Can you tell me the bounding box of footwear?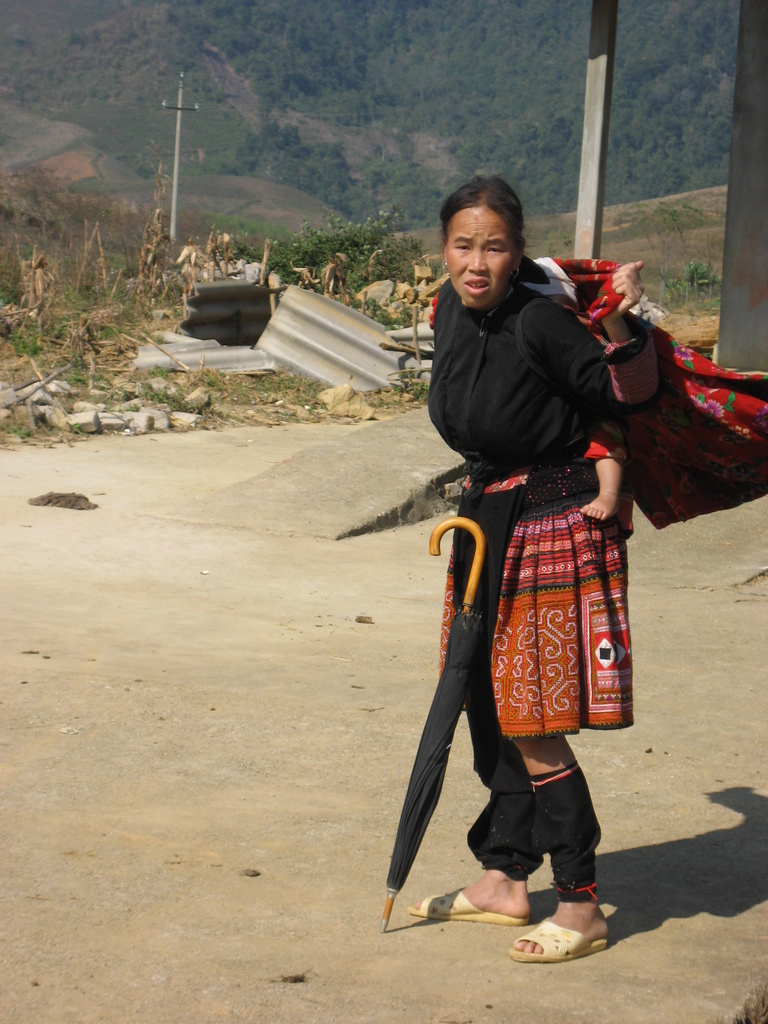
(left=528, top=881, right=618, bottom=963).
